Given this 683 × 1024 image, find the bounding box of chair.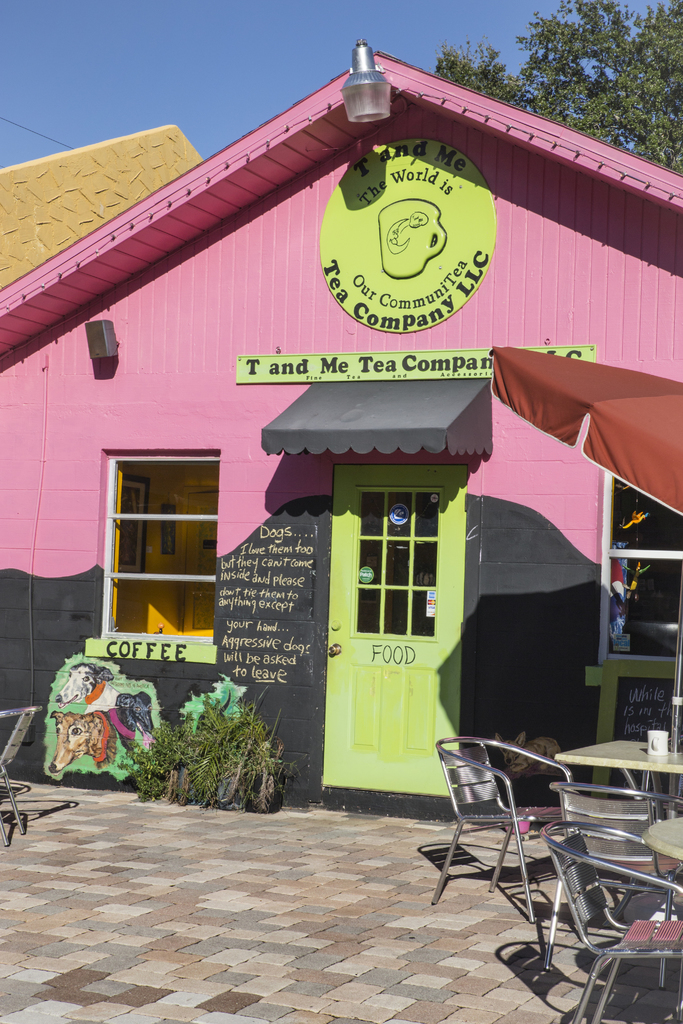
443:737:590:958.
